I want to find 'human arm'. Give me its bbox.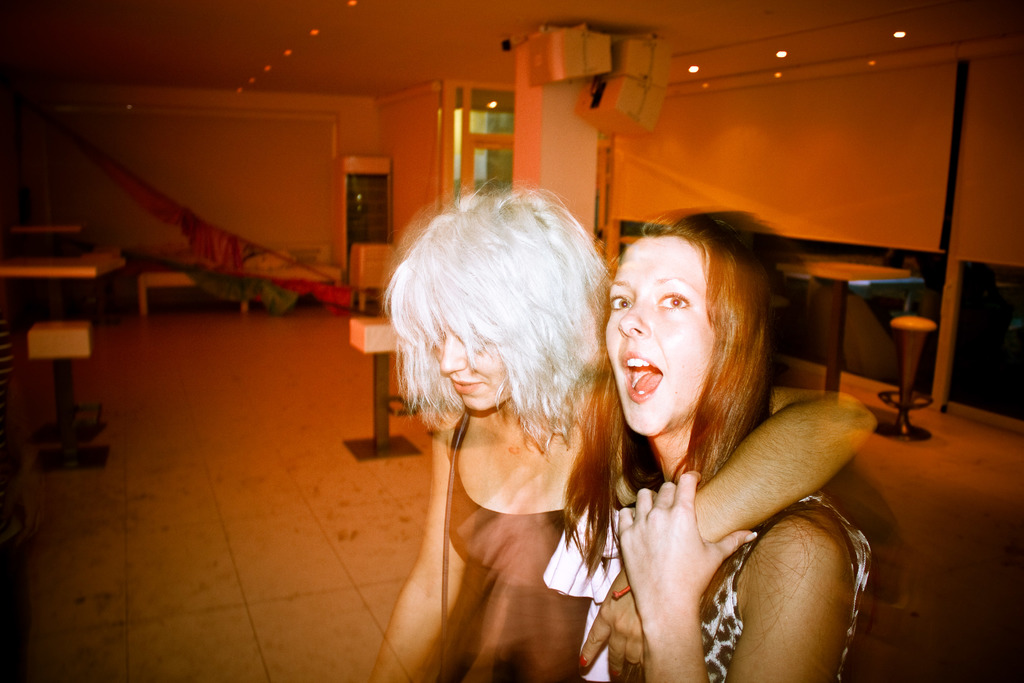
x1=609, y1=465, x2=863, y2=681.
